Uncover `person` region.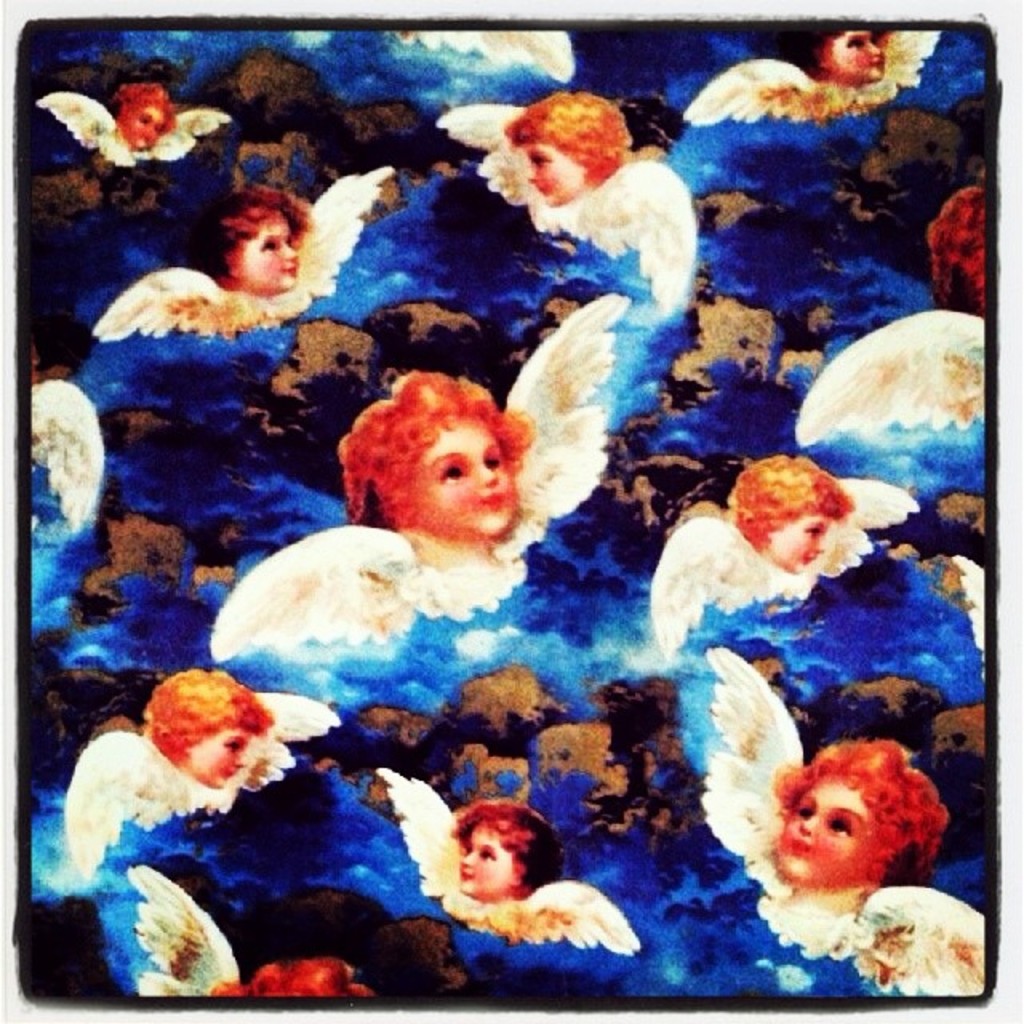
Uncovered: box(333, 362, 522, 547).
